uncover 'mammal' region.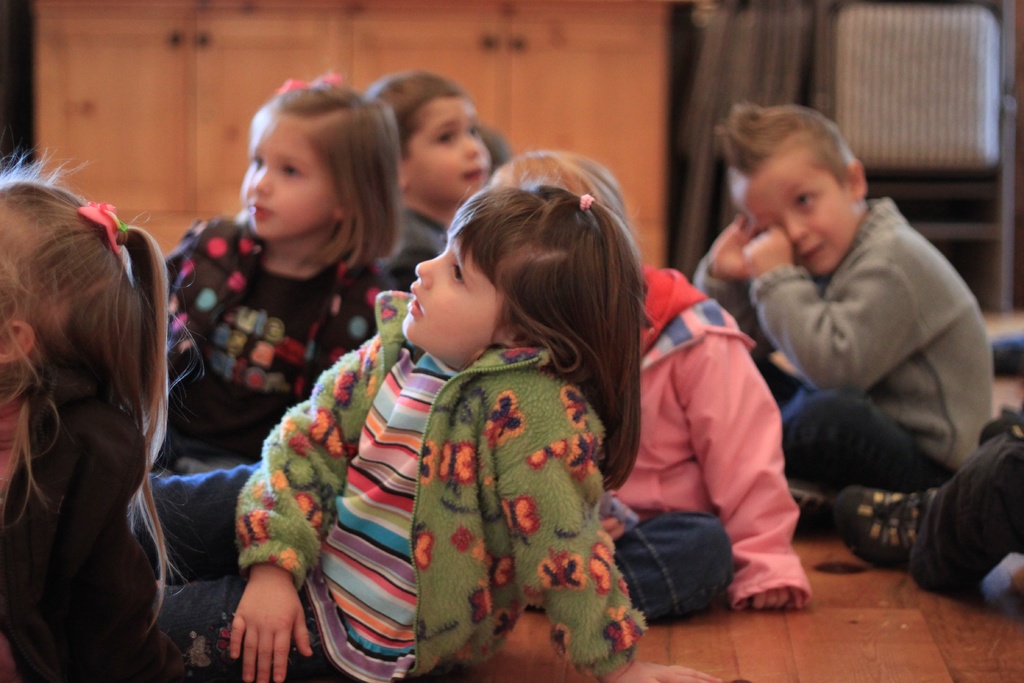
Uncovered: (x1=371, y1=67, x2=493, y2=283).
